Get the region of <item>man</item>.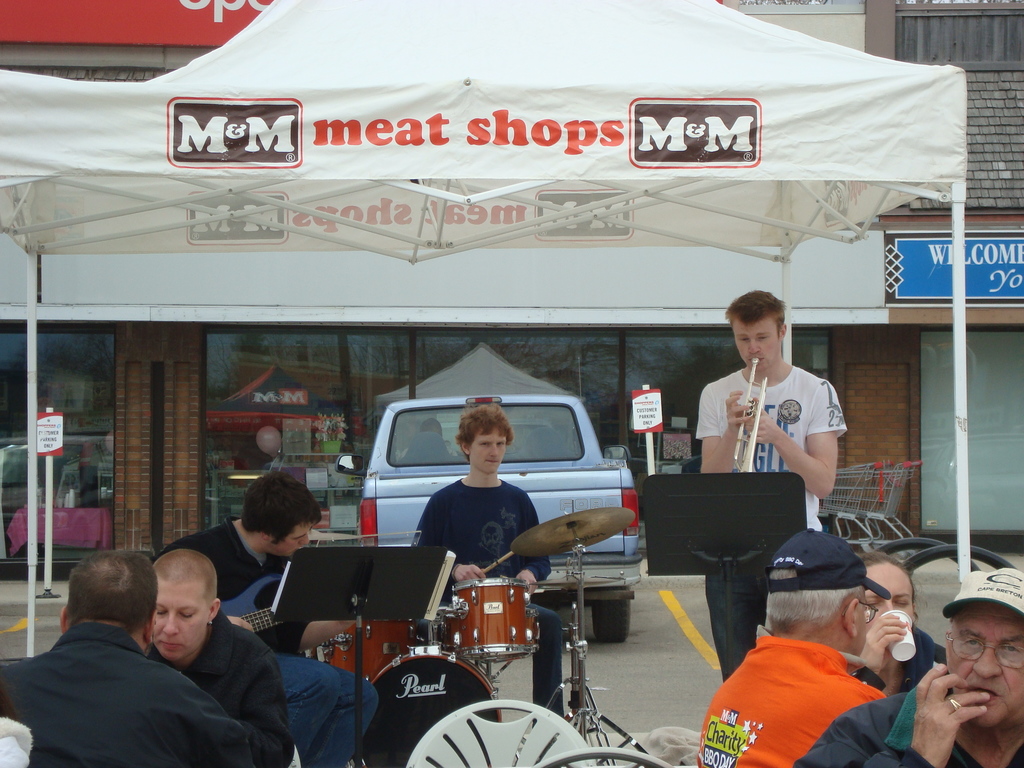
x1=695 y1=531 x2=888 y2=767.
